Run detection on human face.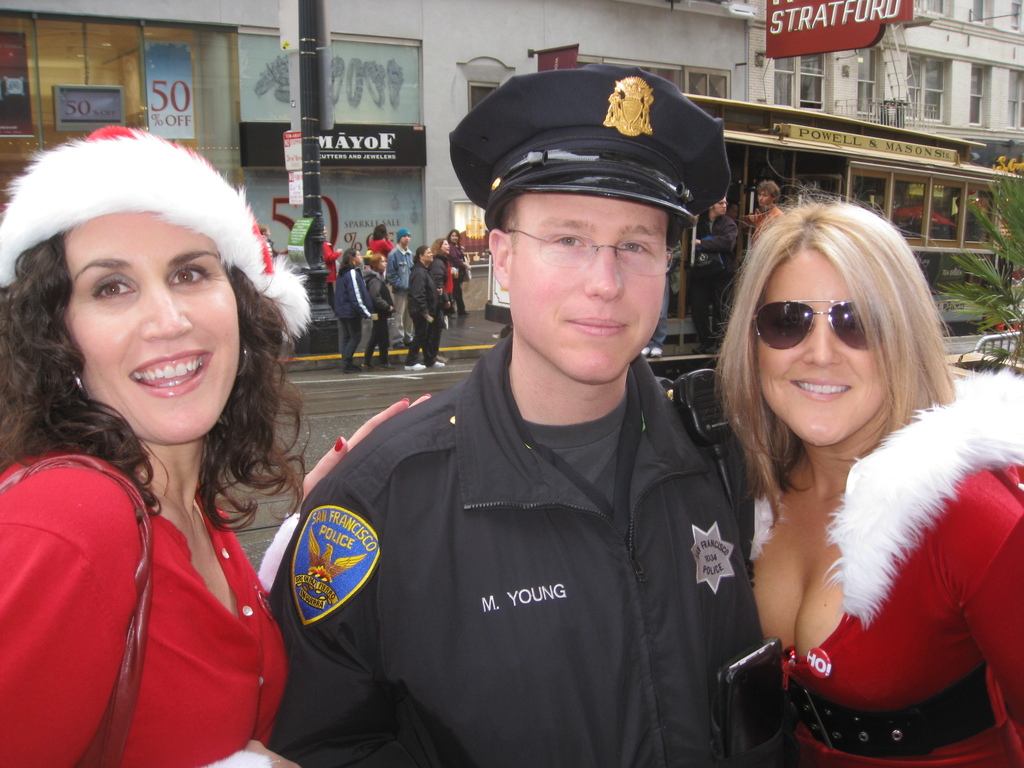
Result: (left=755, top=246, right=881, bottom=454).
